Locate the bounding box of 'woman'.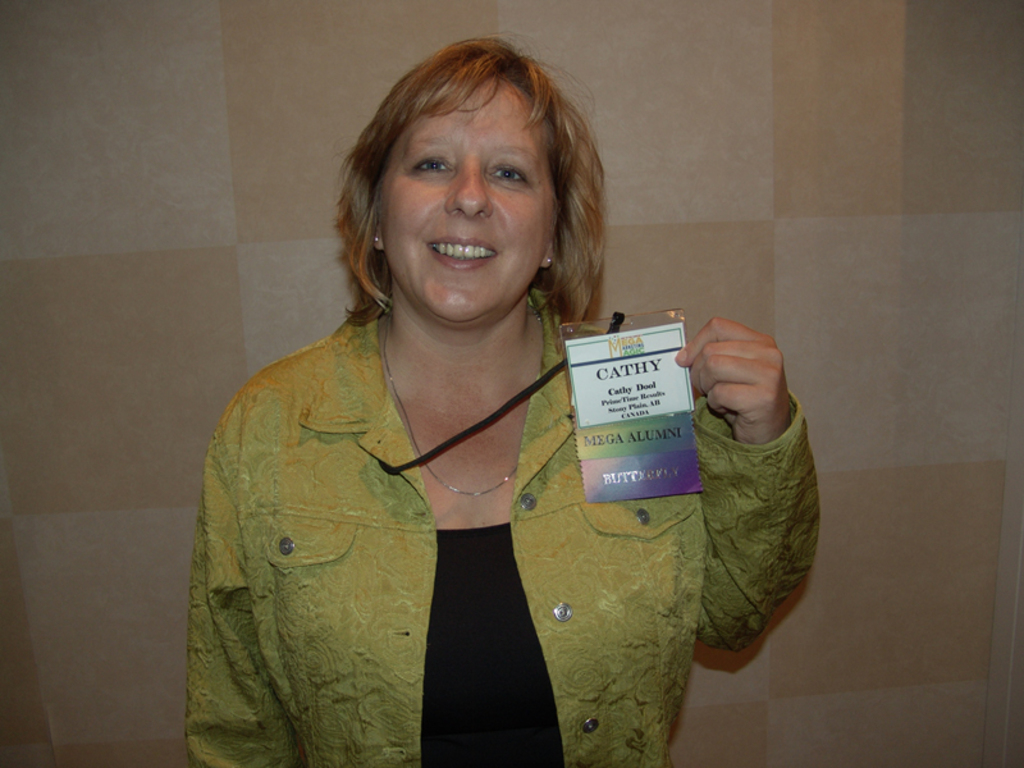
Bounding box: select_region(186, 28, 829, 767).
